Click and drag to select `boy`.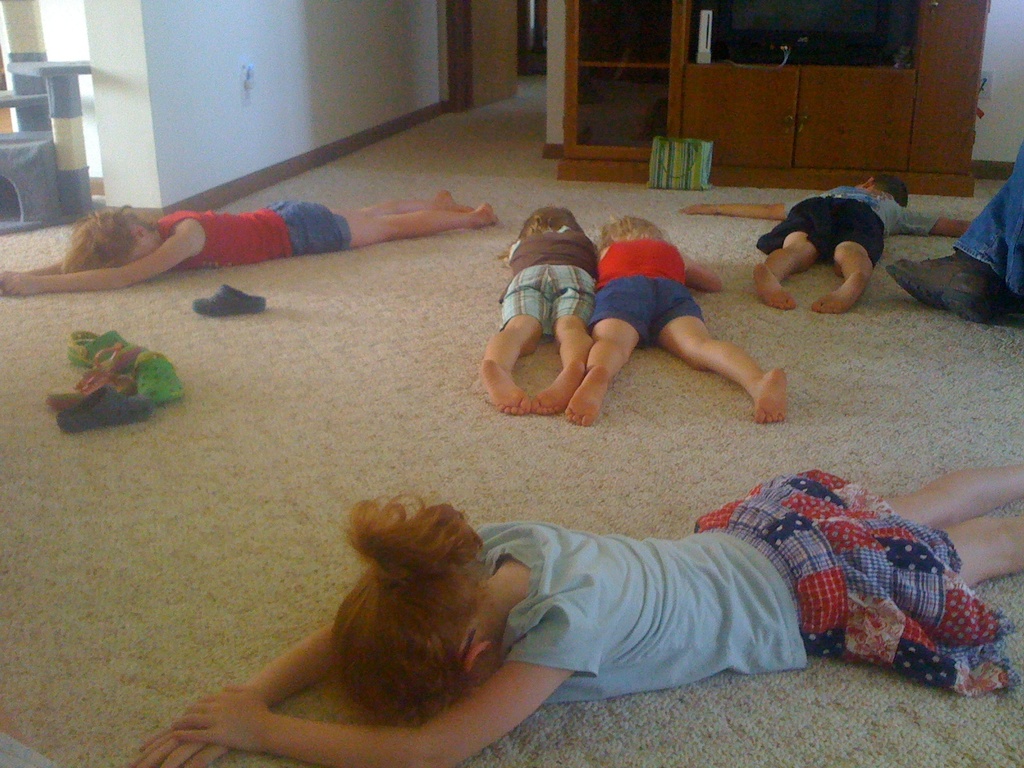
Selection: x1=565 y1=217 x2=787 y2=428.
